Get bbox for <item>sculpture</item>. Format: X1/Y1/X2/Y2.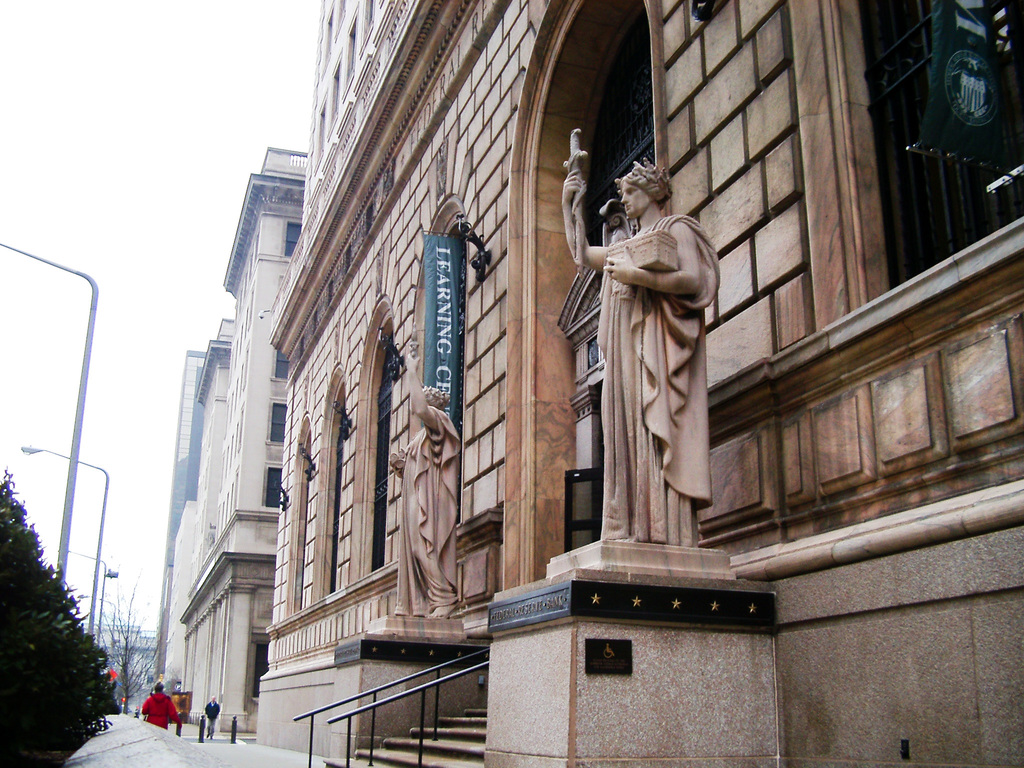
584/129/742/563.
